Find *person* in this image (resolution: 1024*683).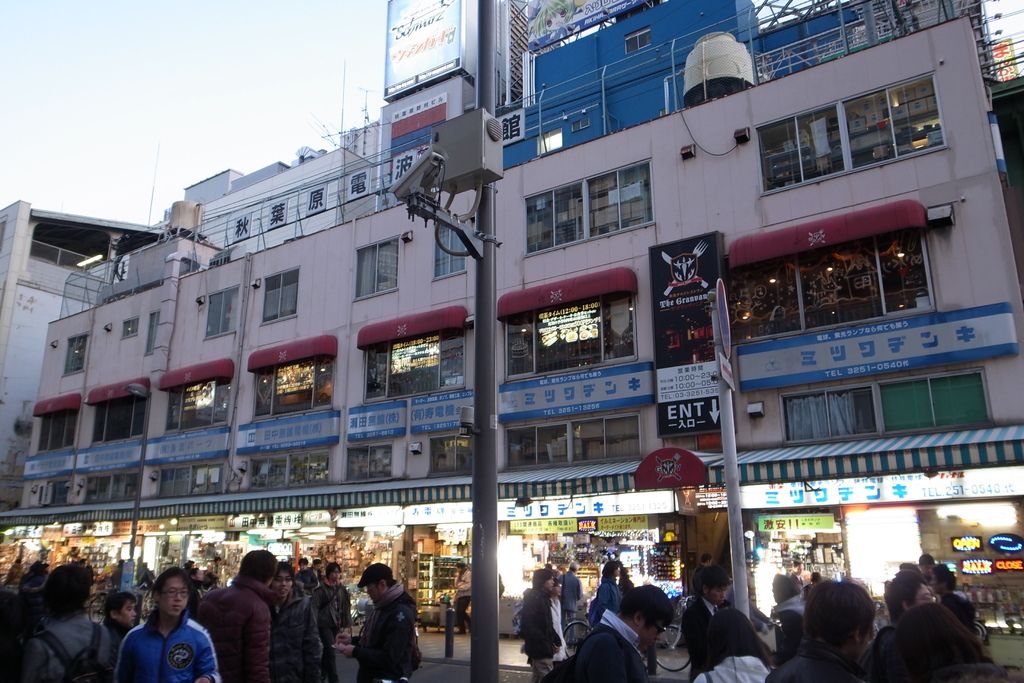
<bbox>190, 547, 278, 682</bbox>.
